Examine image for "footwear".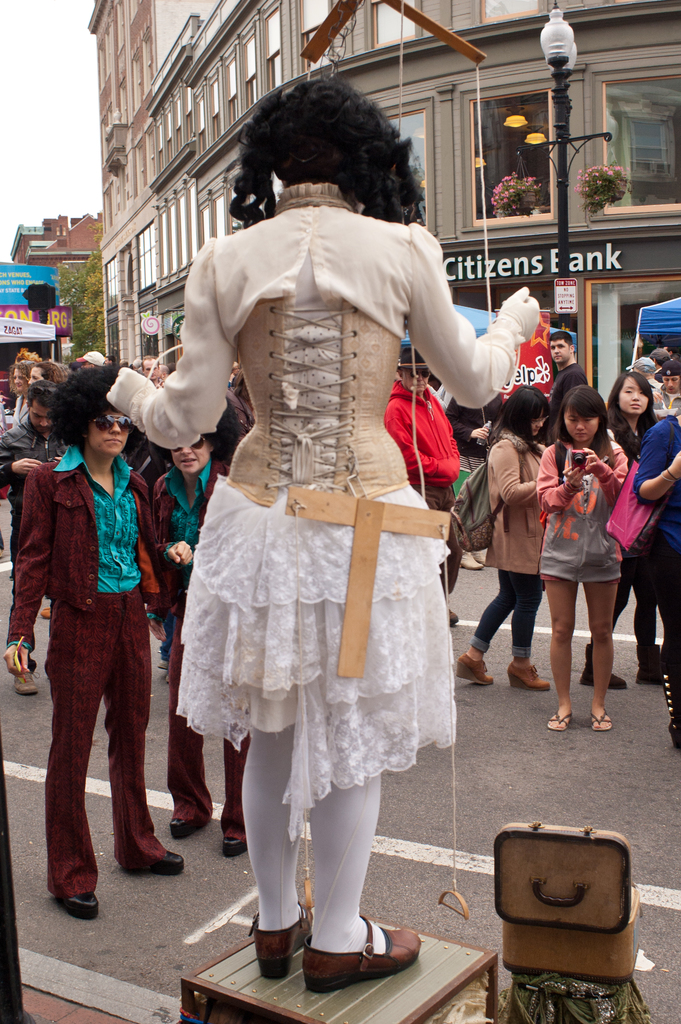
Examination result: bbox=[578, 641, 630, 693].
